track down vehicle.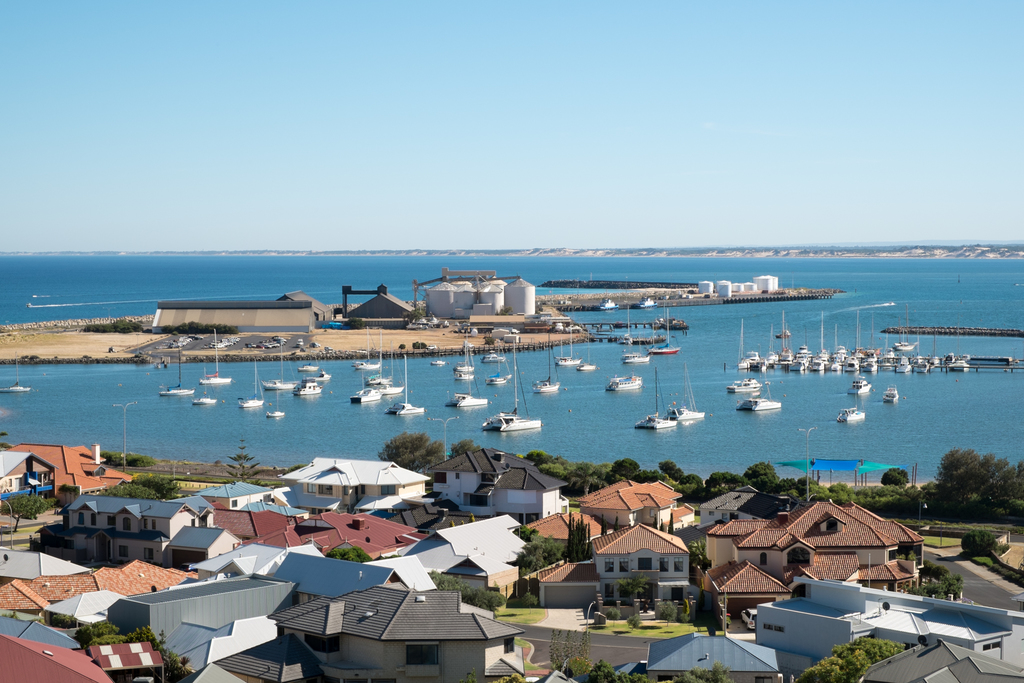
Tracked to <box>429,347,447,367</box>.
